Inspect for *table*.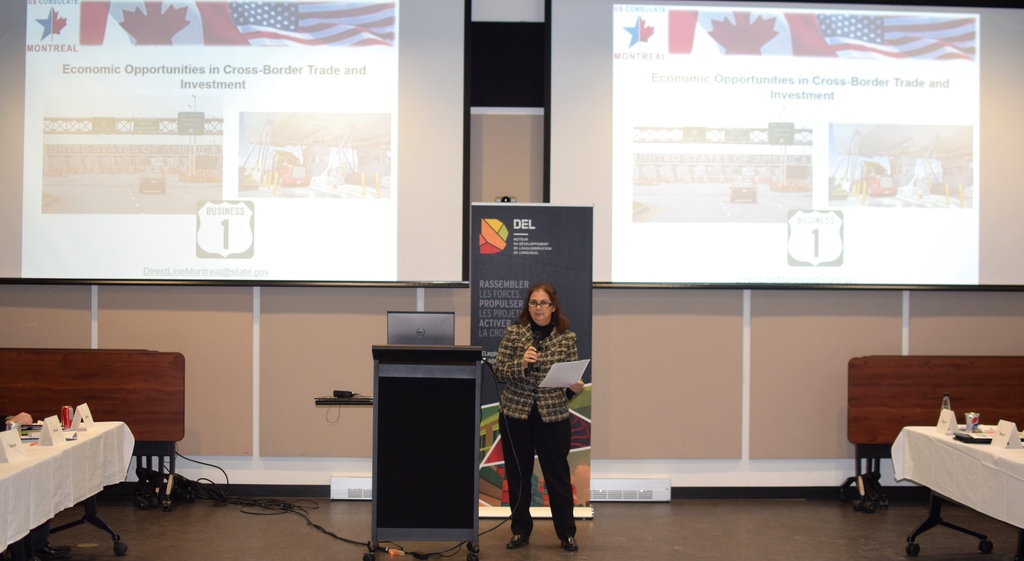
Inspection: [890,422,1023,555].
